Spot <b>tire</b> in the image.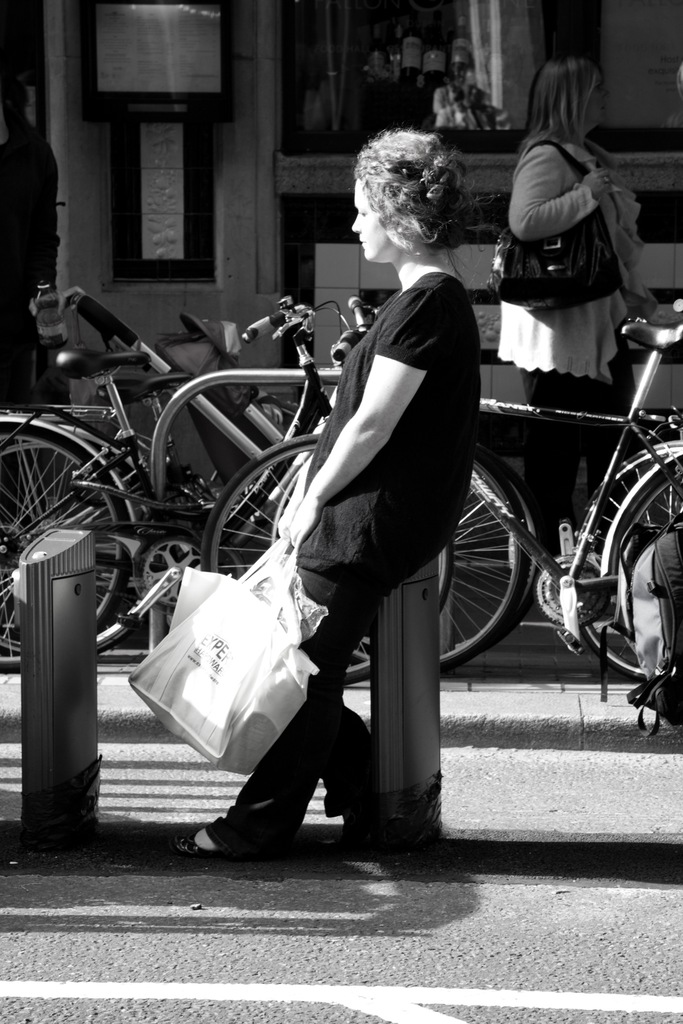
<b>tire</b> found at <bbox>203, 431, 454, 681</bbox>.
